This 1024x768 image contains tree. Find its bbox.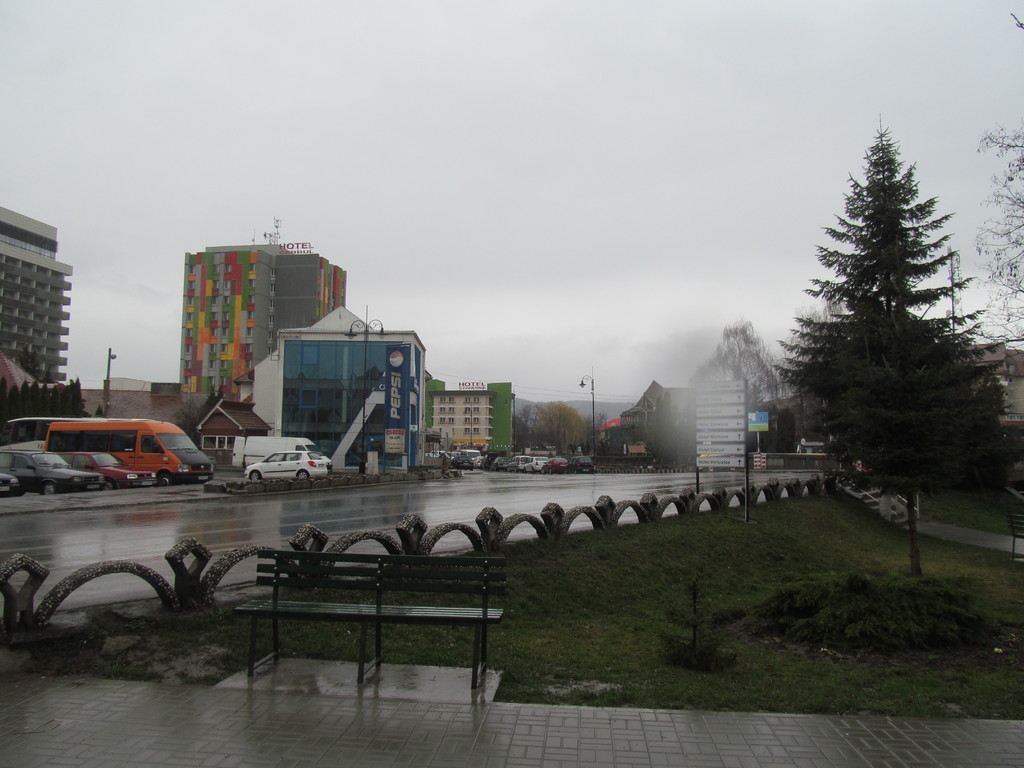
x1=684 y1=314 x2=791 y2=396.
